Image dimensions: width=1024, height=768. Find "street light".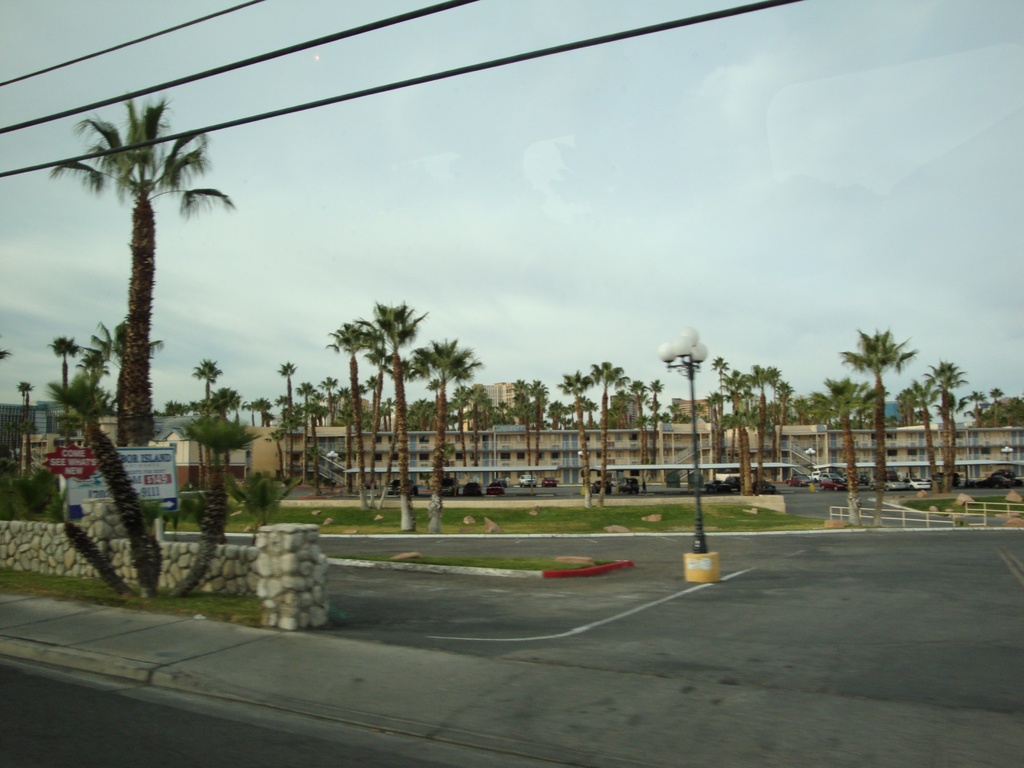
<bbox>578, 447, 591, 486</bbox>.
